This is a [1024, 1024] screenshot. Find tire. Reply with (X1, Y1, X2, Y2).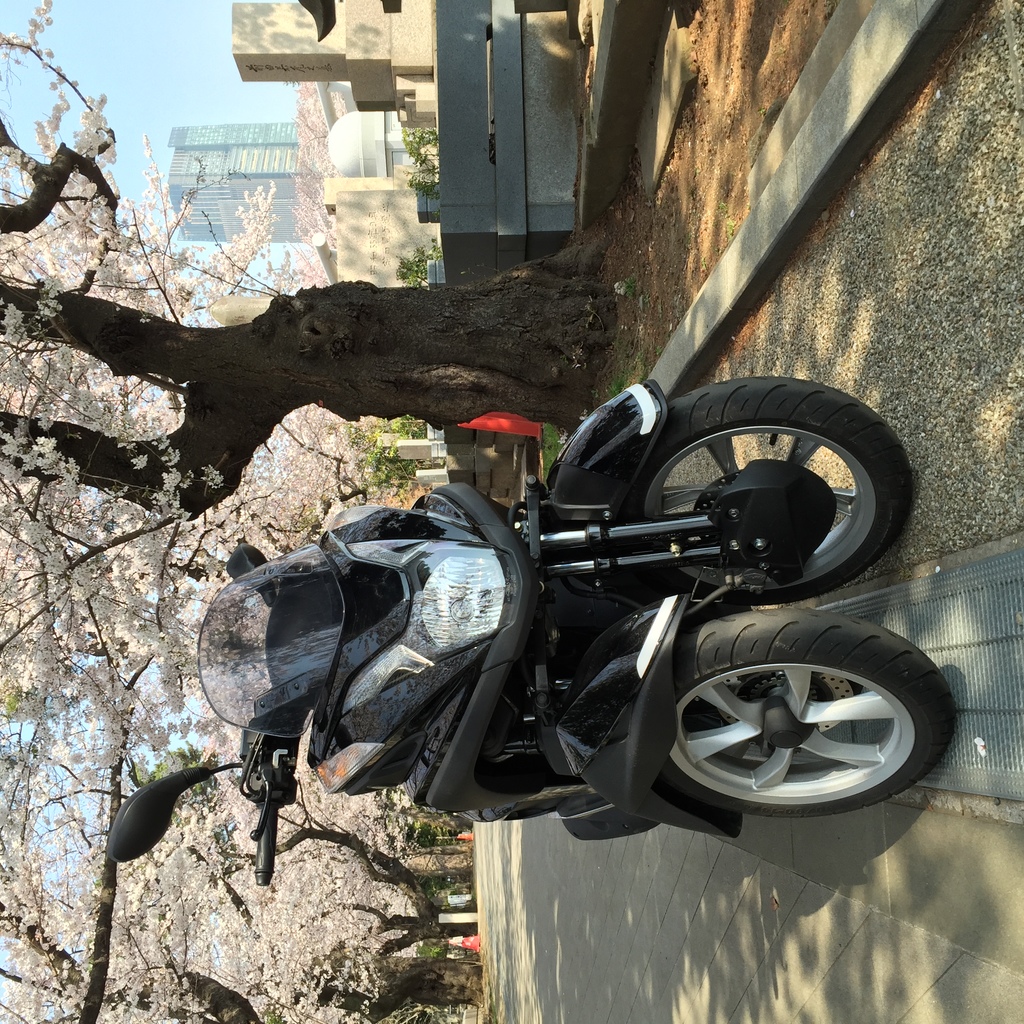
(607, 376, 917, 608).
